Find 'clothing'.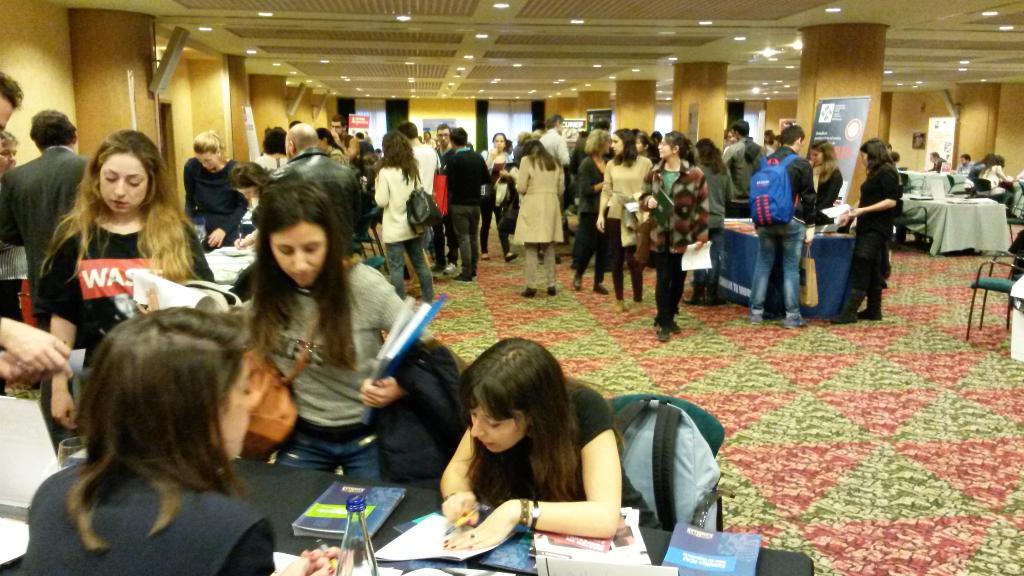
BBox(540, 127, 568, 172).
